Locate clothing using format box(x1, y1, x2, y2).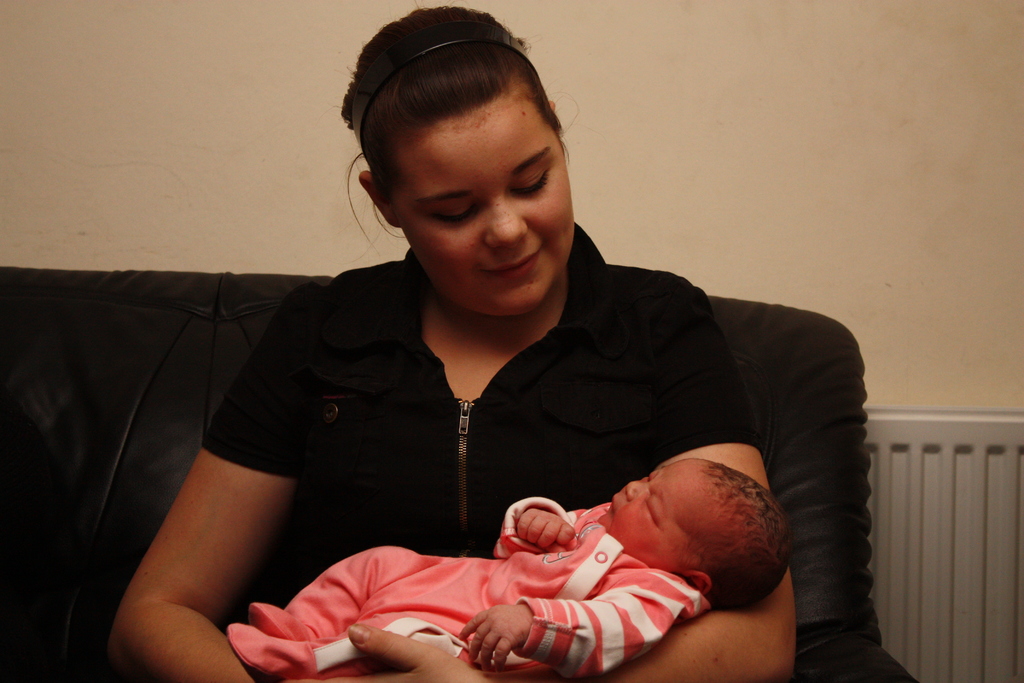
box(208, 497, 698, 669).
